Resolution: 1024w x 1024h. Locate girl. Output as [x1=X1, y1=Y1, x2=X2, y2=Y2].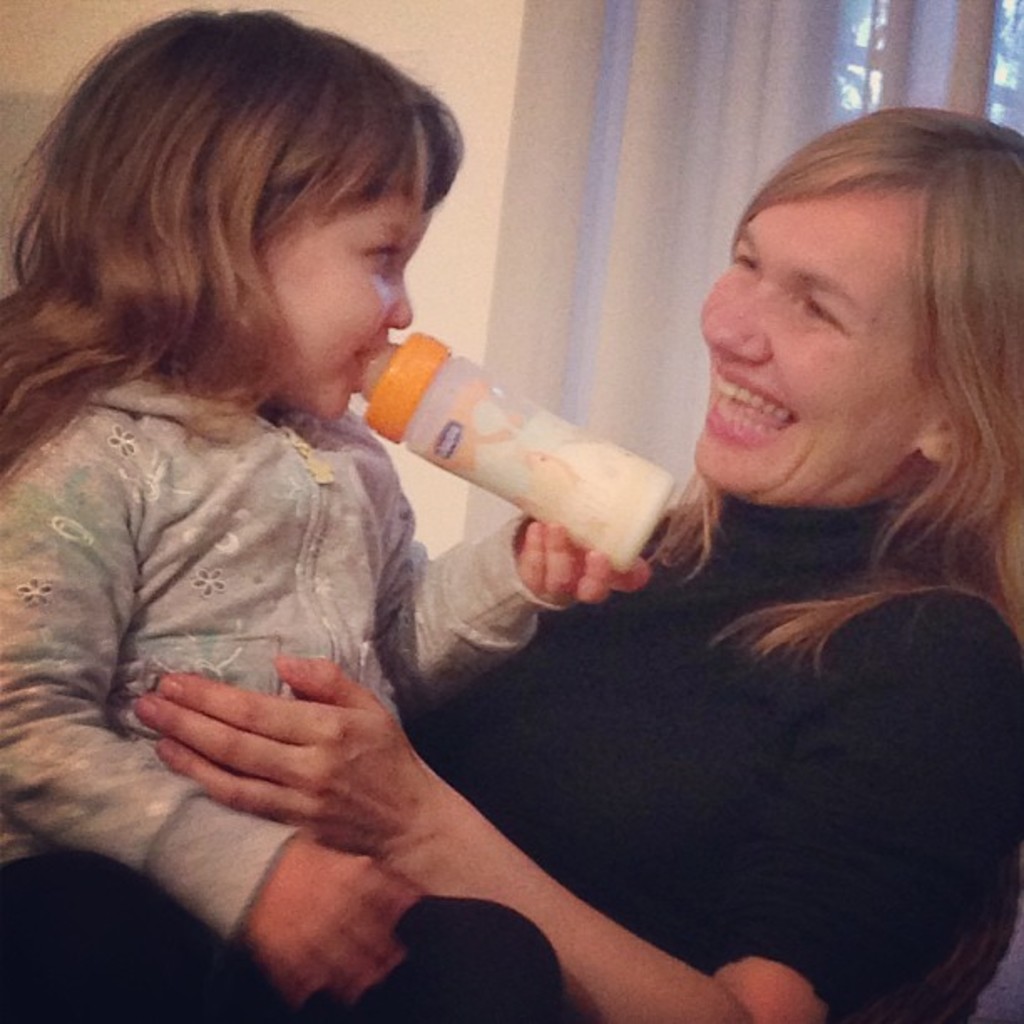
[x1=0, y1=2, x2=651, y2=1022].
